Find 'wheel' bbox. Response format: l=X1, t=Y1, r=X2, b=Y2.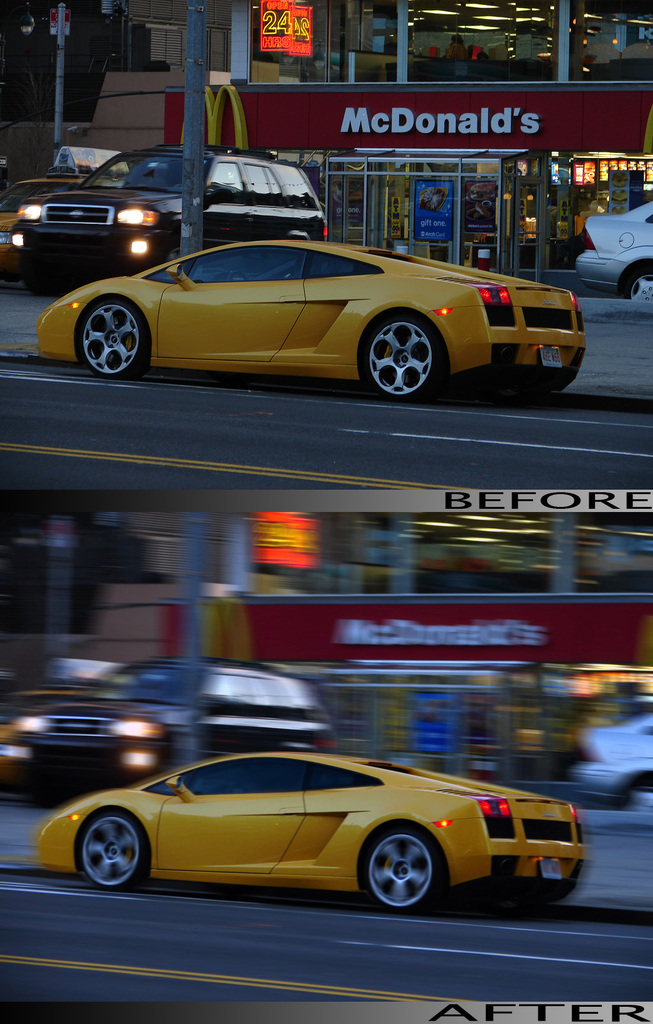
l=361, t=819, r=443, b=917.
